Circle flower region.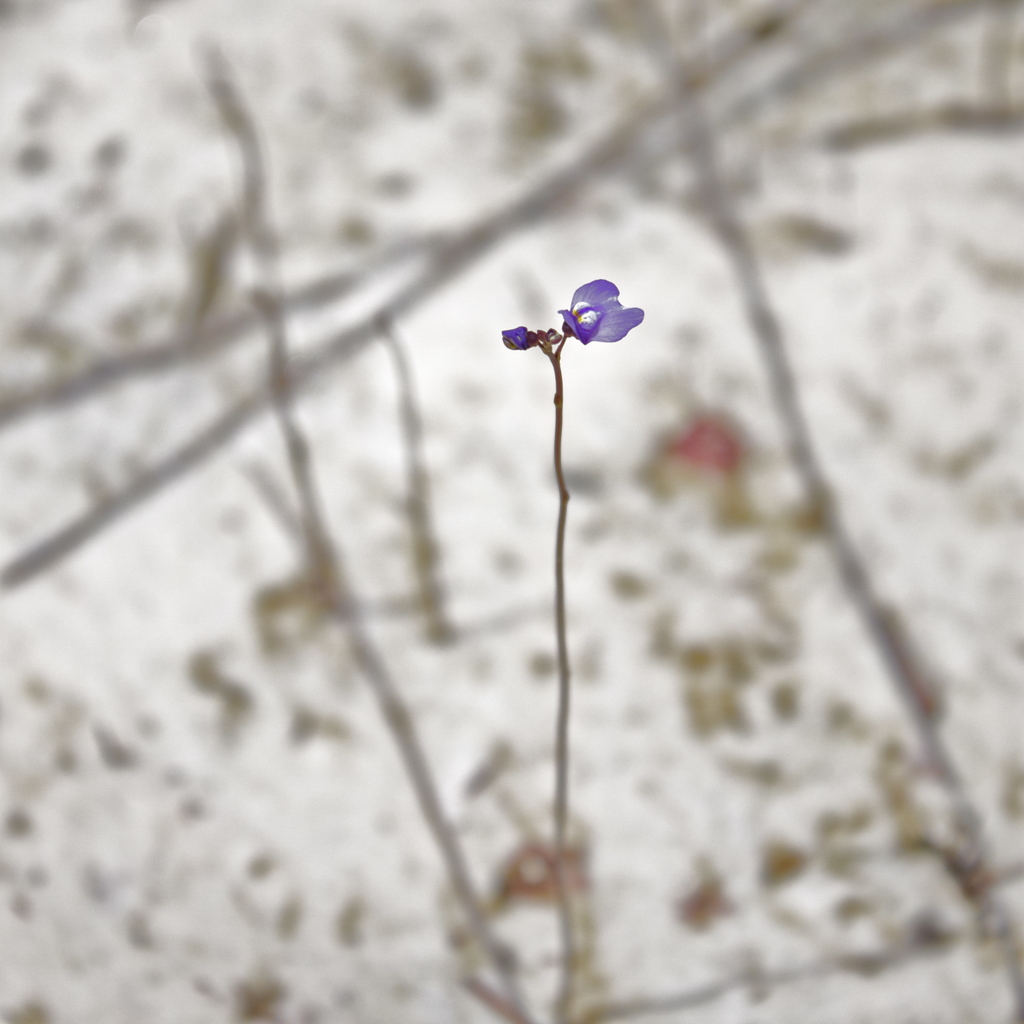
Region: [left=516, top=270, right=651, bottom=368].
